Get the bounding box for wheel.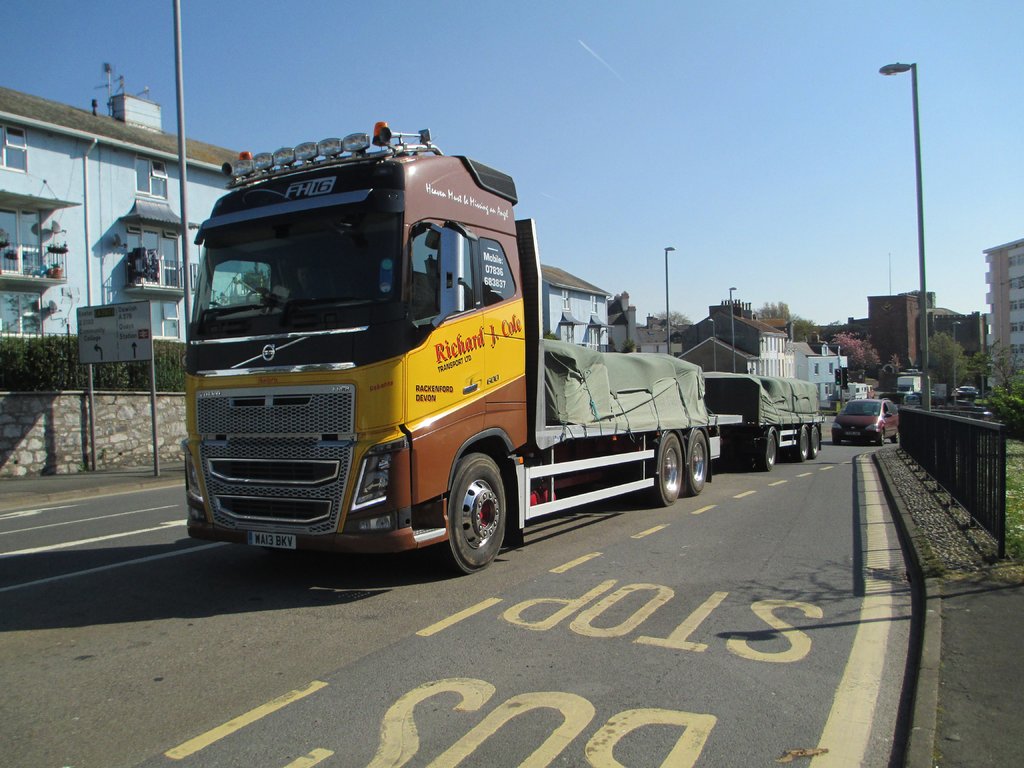
<bbox>758, 433, 776, 472</bbox>.
